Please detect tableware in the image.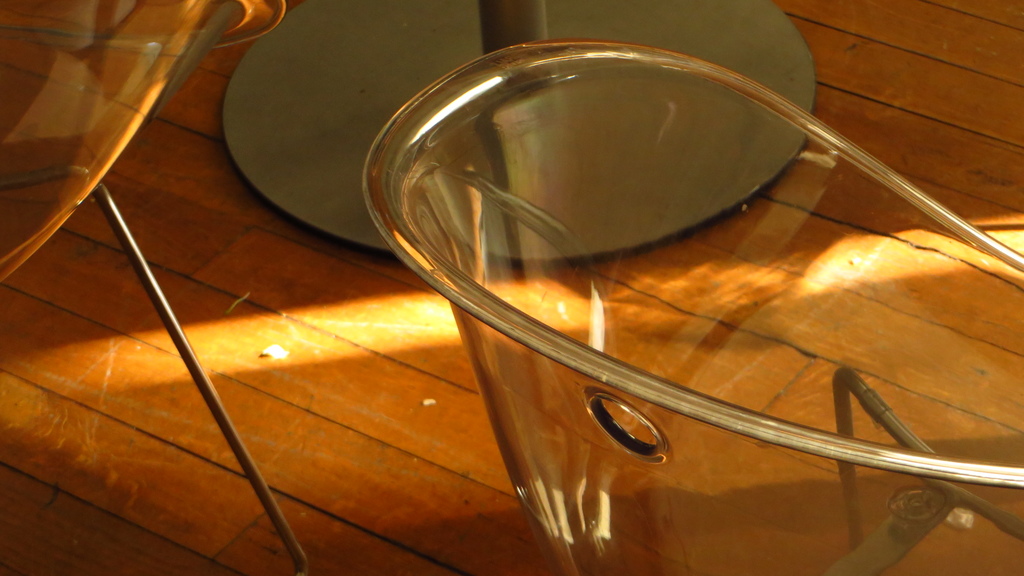
pyautogui.locateOnScreen(356, 35, 1023, 575).
